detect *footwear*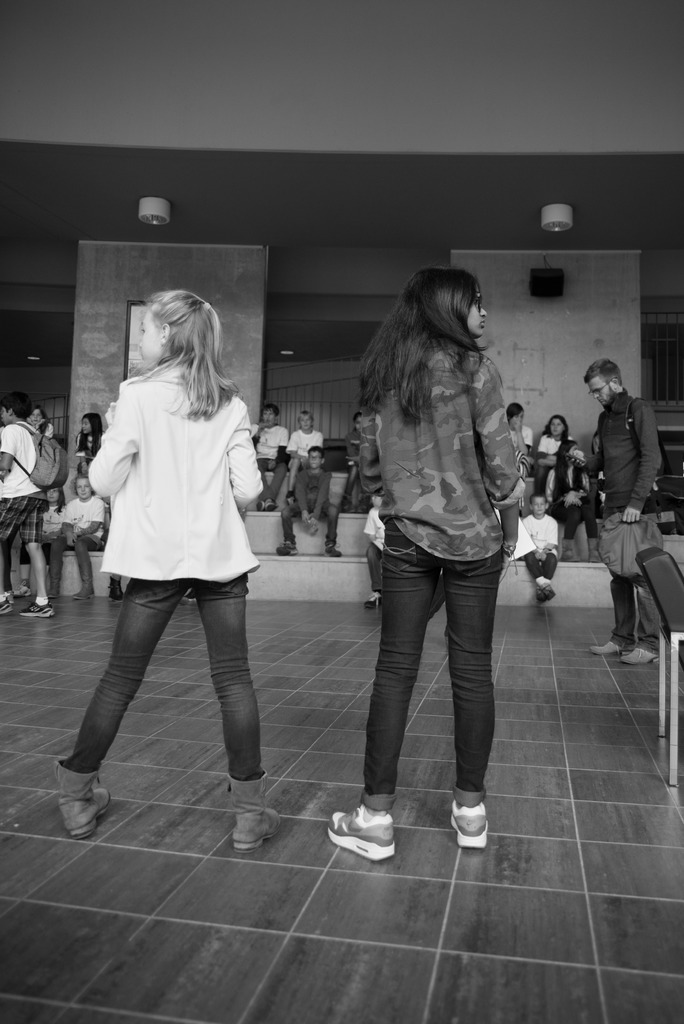
<region>327, 809, 403, 870</region>
